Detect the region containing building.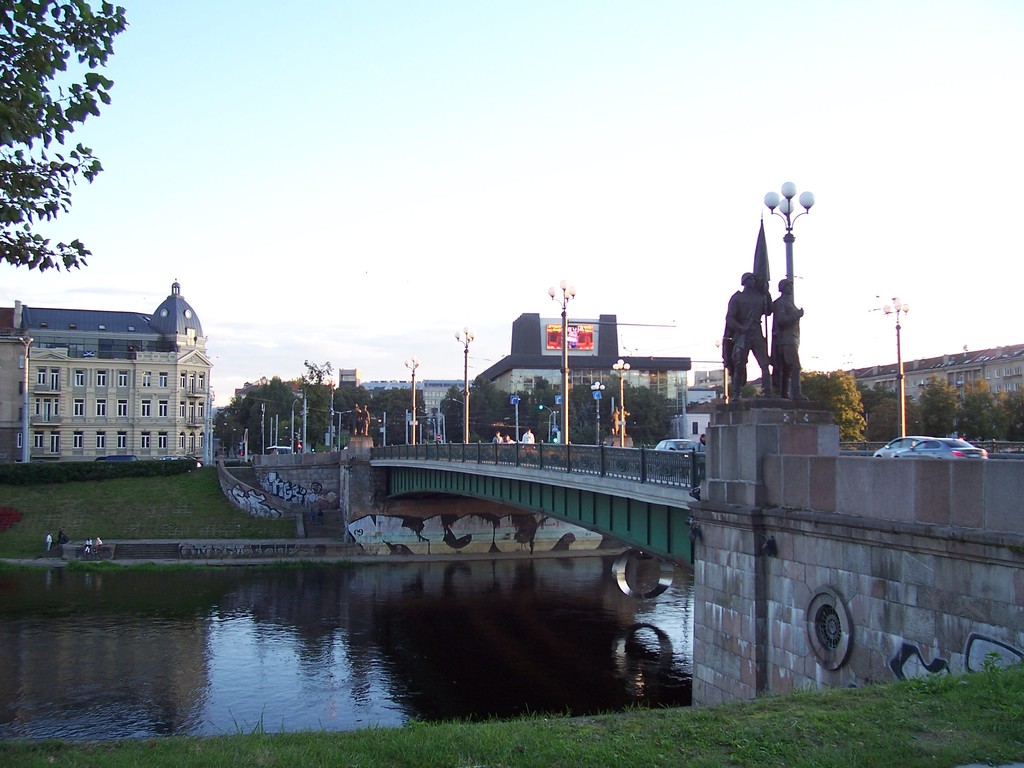
BBox(232, 378, 476, 436).
